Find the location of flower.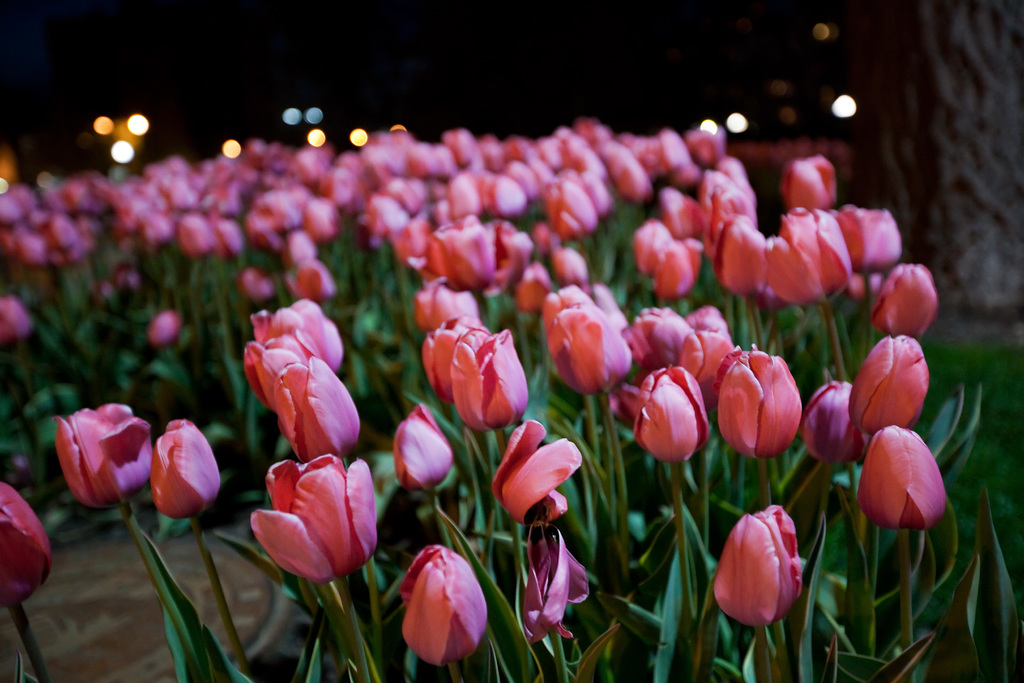
Location: region(394, 404, 454, 492).
